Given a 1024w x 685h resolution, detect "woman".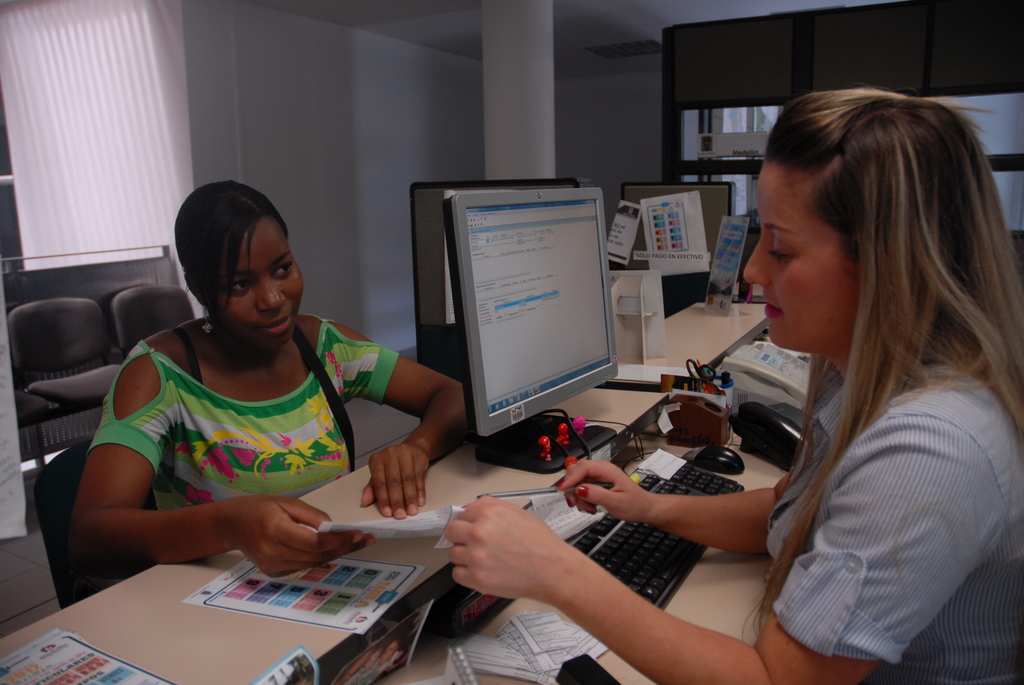
(left=444, top=86, right=1021, bottom=681).
